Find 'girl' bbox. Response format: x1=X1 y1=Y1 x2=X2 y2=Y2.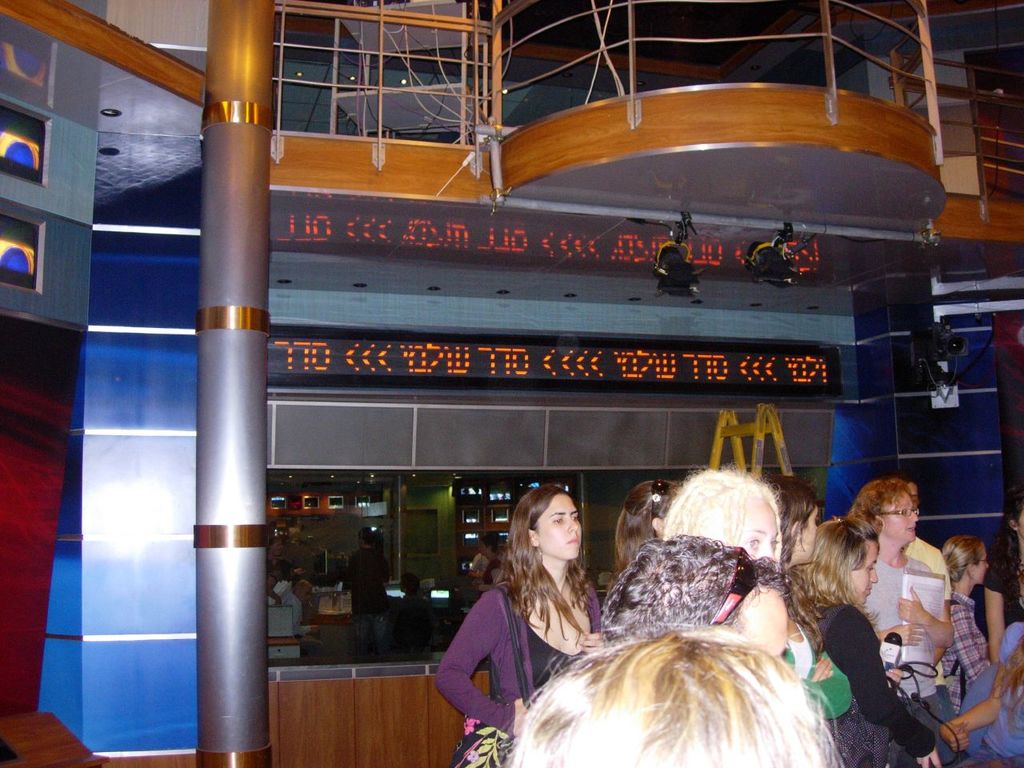
x1=429 y1=474 x2=599 y2=767.
